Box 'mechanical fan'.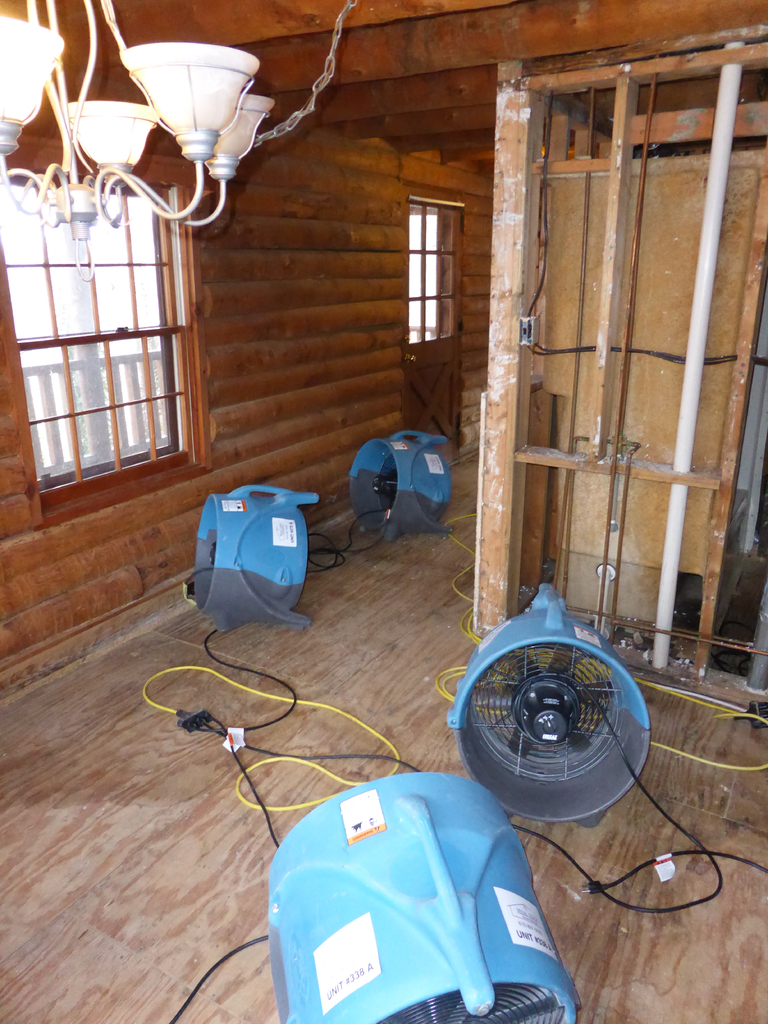
446:577:652:818.
